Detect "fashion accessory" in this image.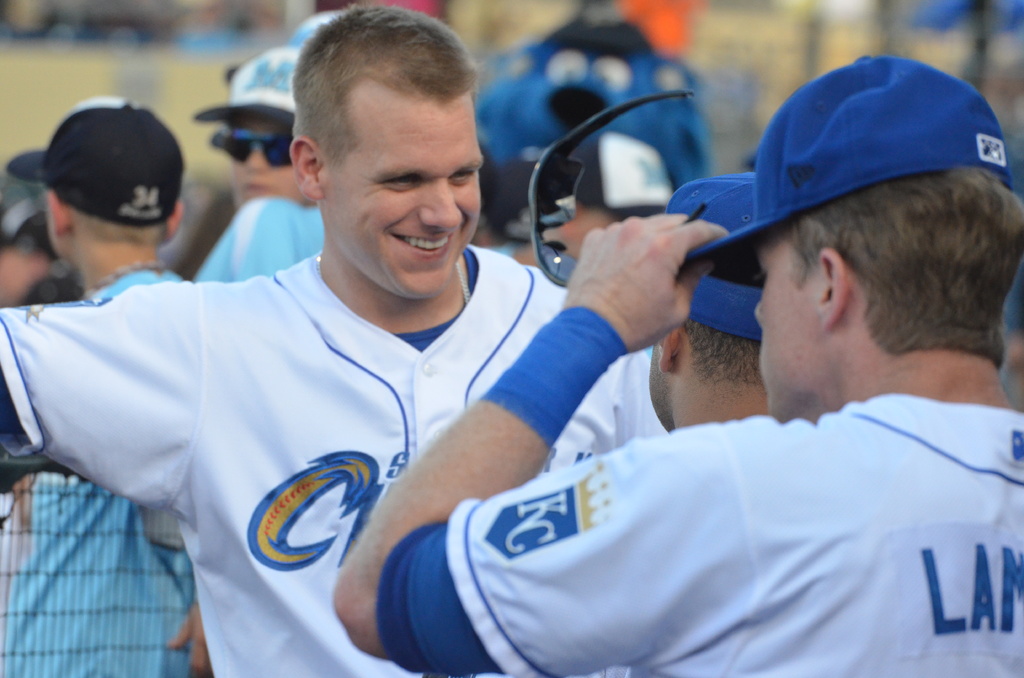
Detection: rect(206, 124, 294, 165).
